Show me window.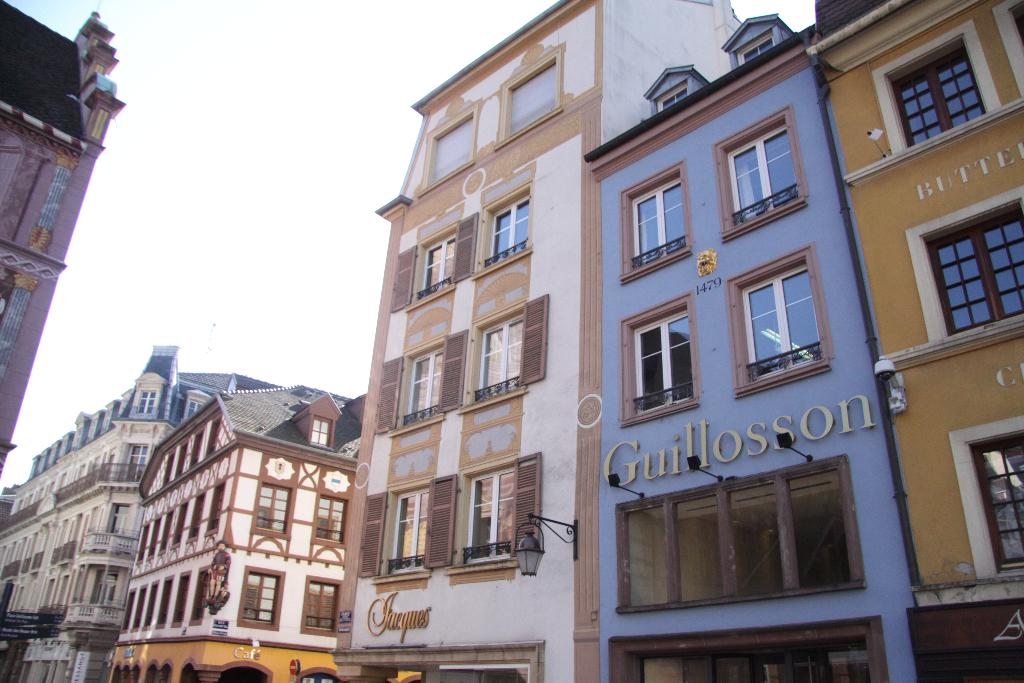
window is here: region(609, 614, 890, 682).
